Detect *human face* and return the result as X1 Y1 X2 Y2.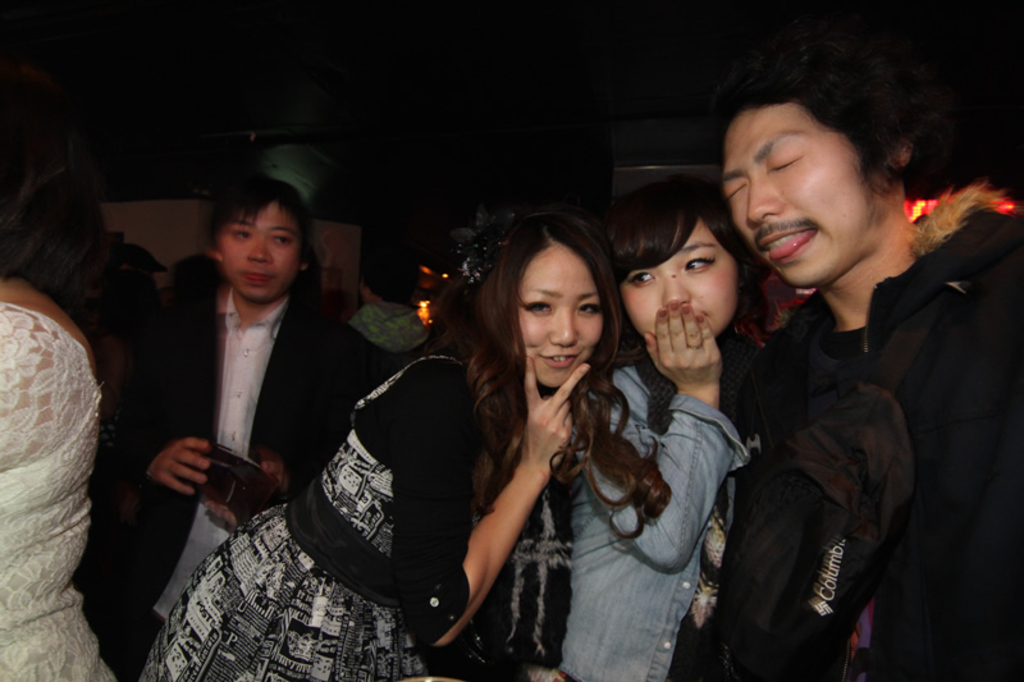
219 201 305 308.
